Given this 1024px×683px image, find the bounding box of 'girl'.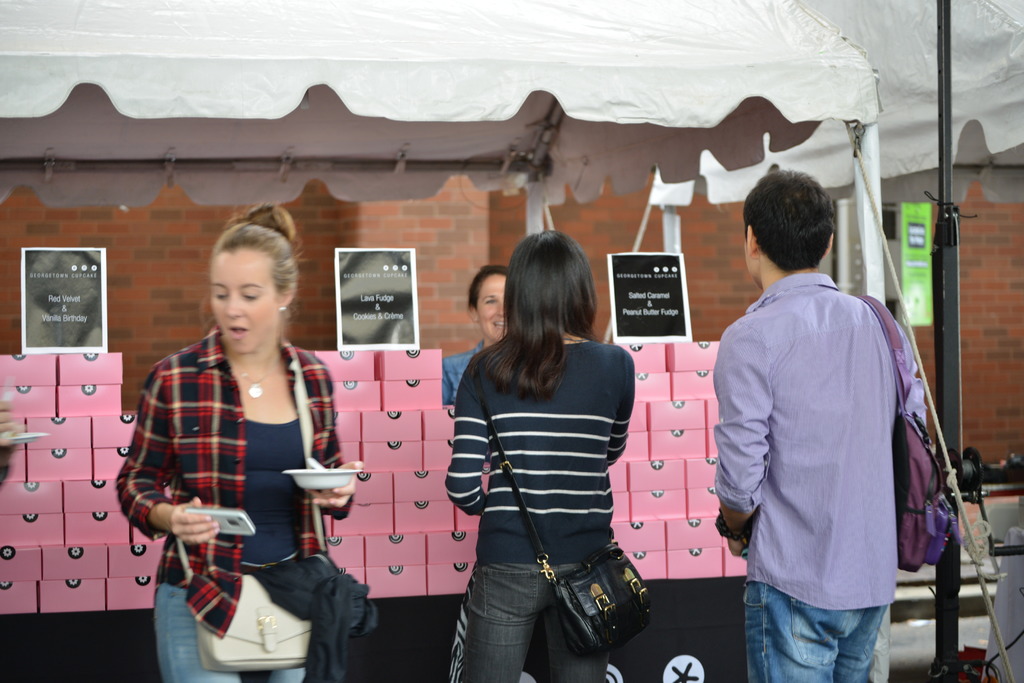
115/199/365/682.
